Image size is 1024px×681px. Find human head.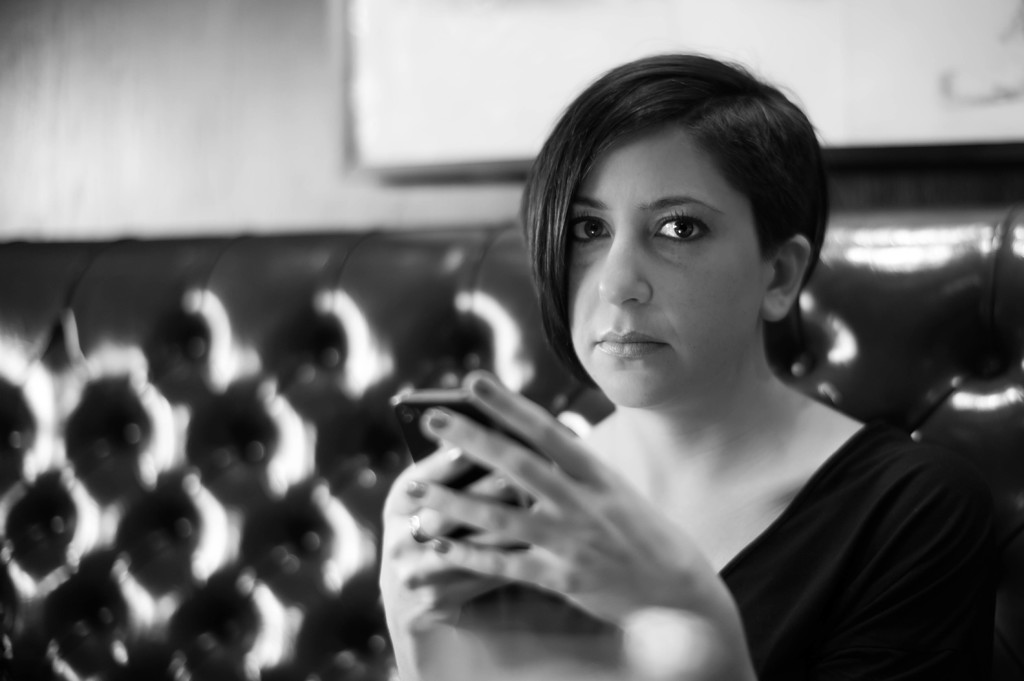
<box>549,54,812,383</box>.
